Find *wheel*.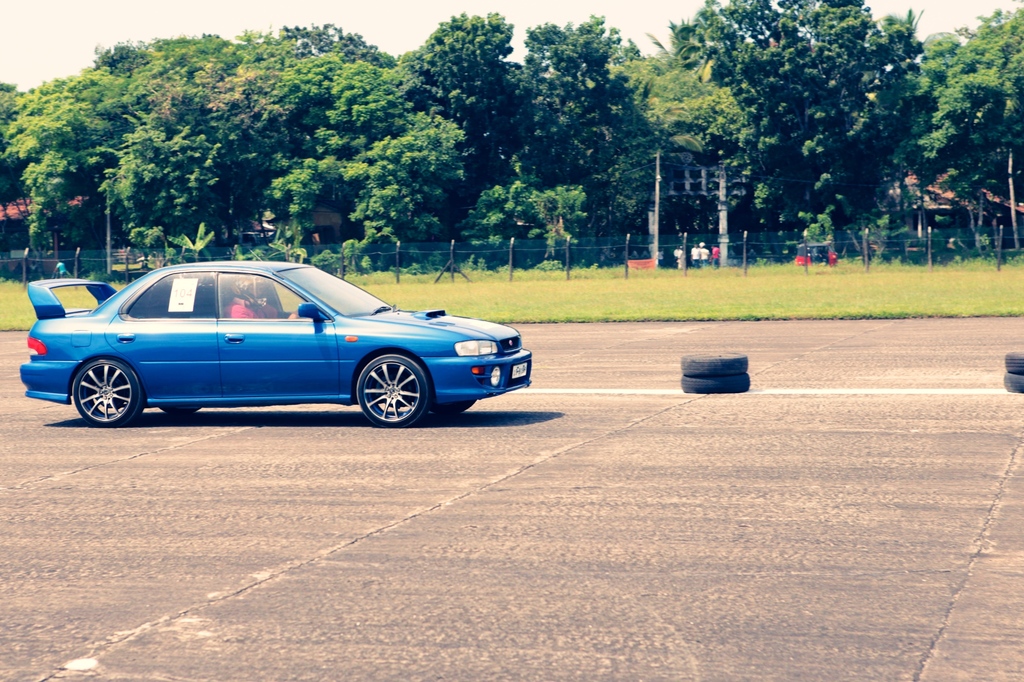
455/397/479/416.
